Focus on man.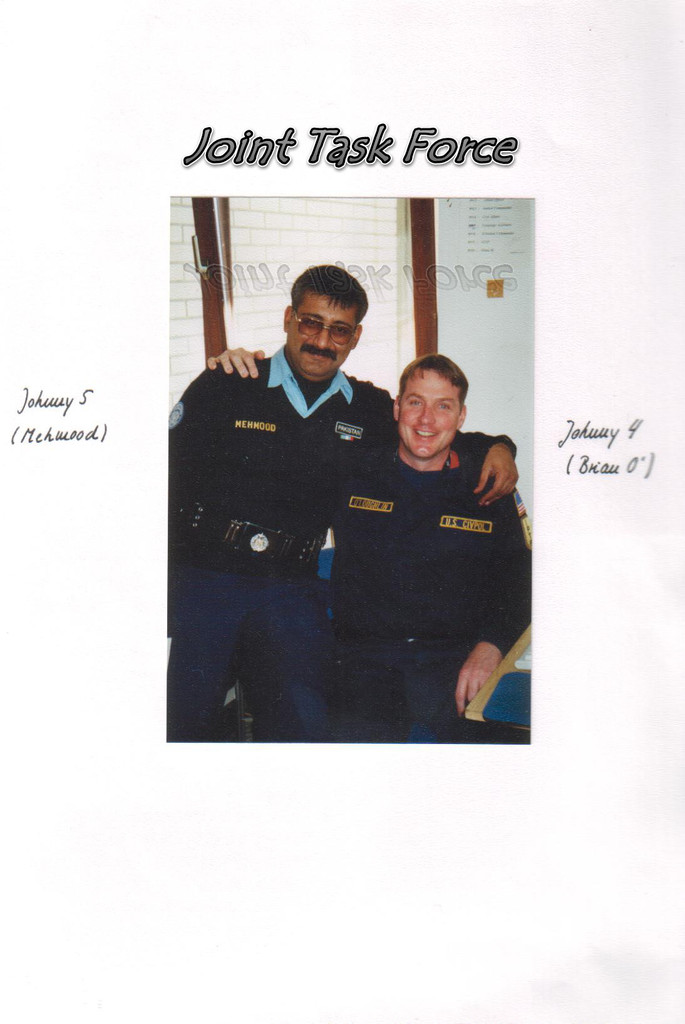
Focused at bbox=(206, 355, 534, 742).
